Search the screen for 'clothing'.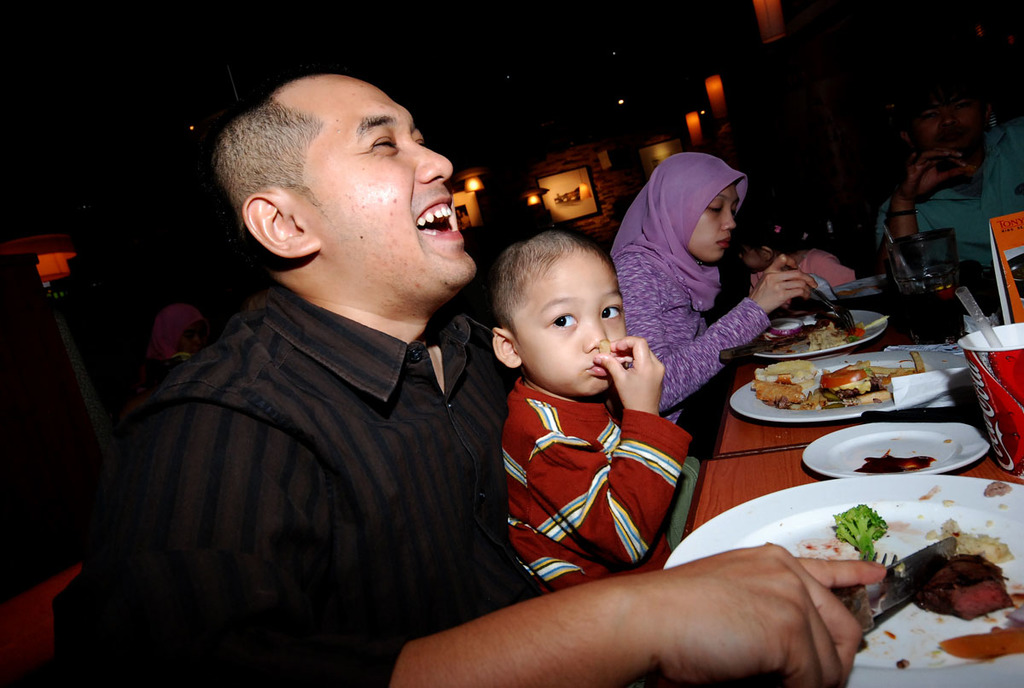
Found at detection(874, 128, 1023, 287).
